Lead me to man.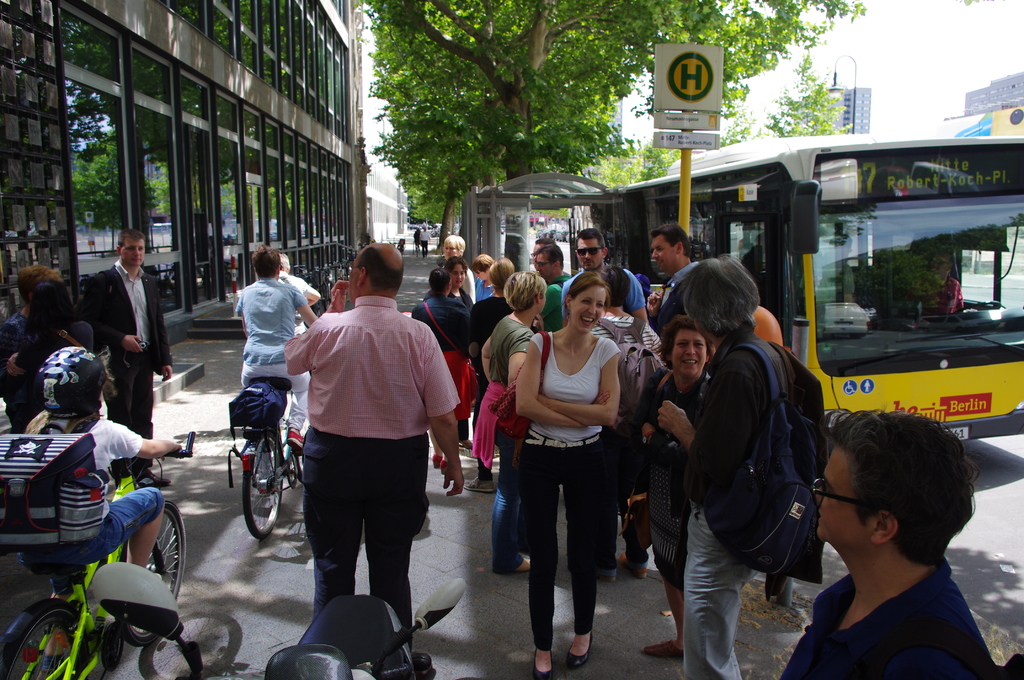
Lead to pyautogui.locateOnScreen(781, 403, 1002, 679).
